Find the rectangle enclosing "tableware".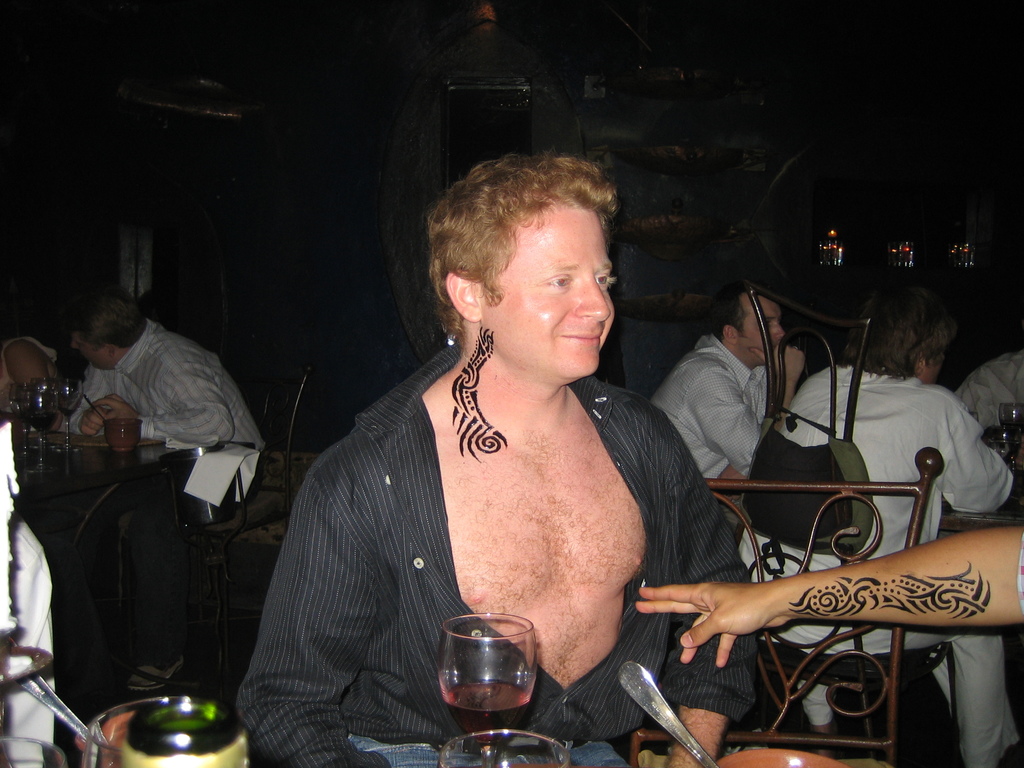
[79,689,190,767].
